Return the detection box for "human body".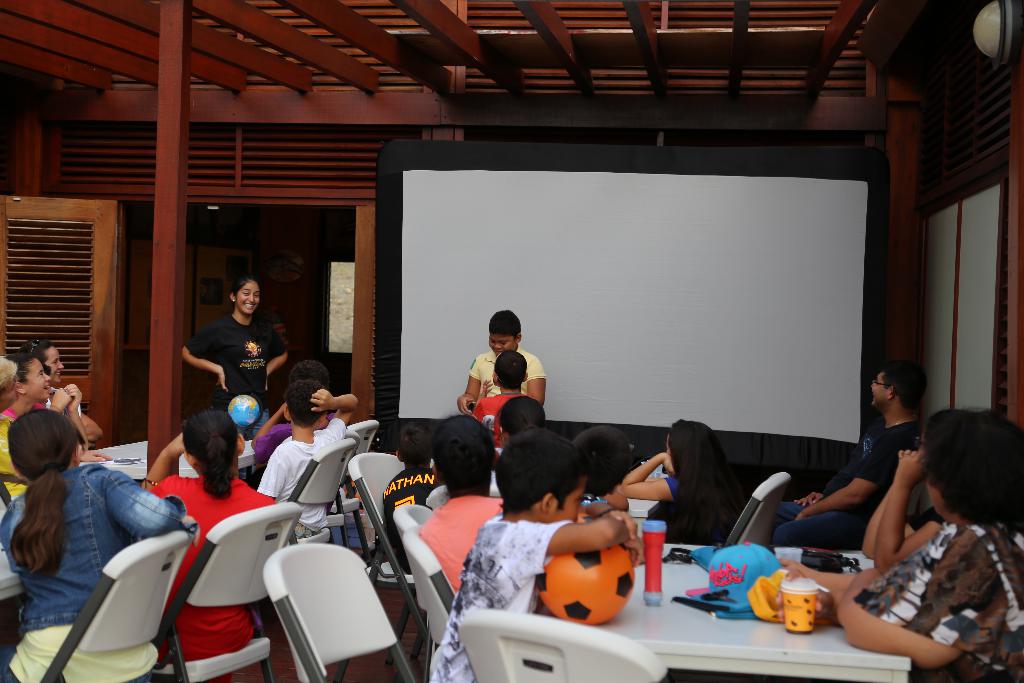
176 279 286 429.
